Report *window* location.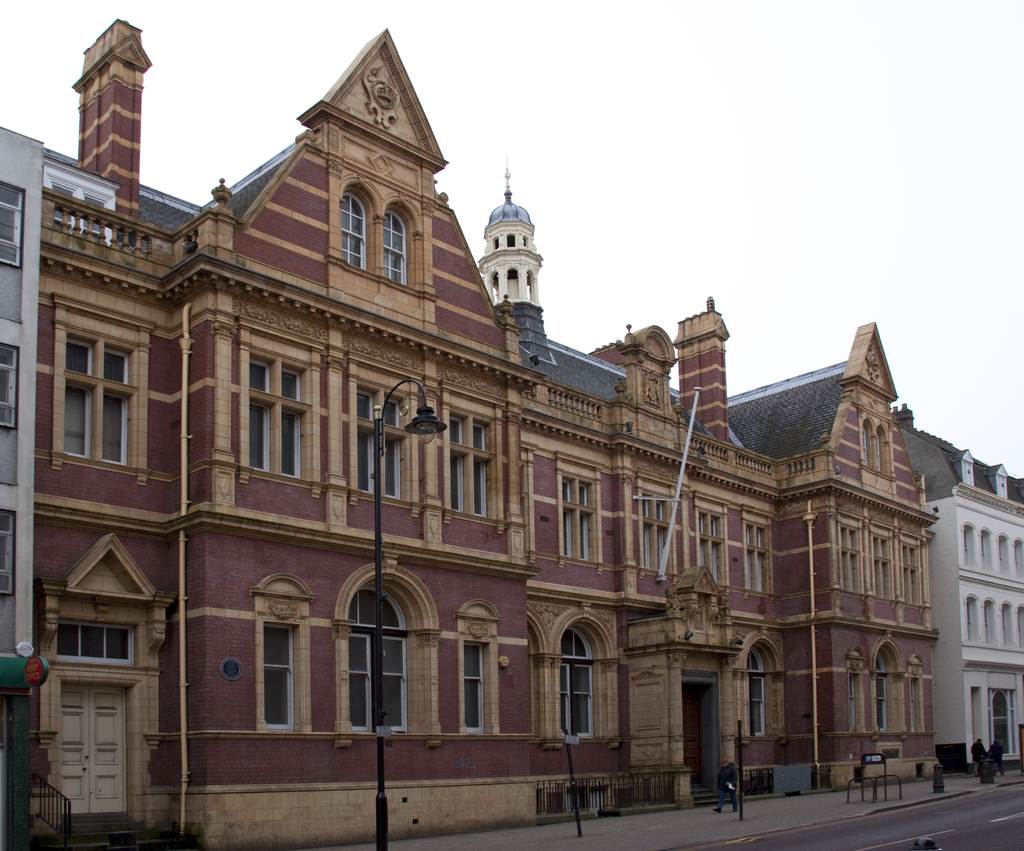
Report: (x1=697, y1=508, x2=724, y2=583).
